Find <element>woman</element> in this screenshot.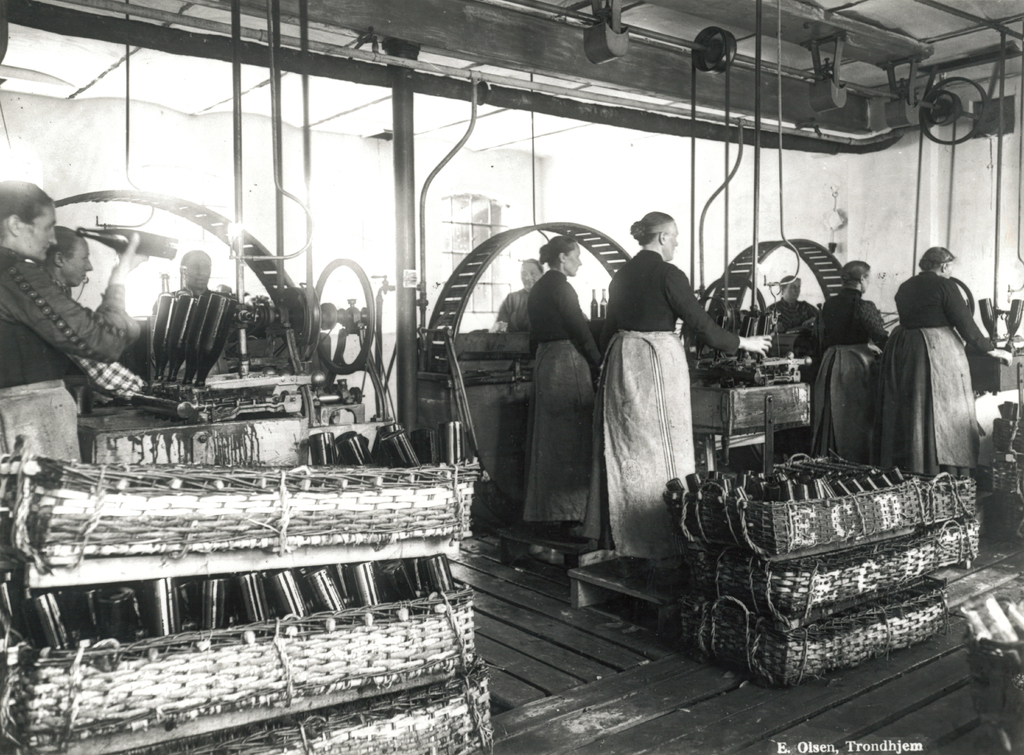
The bounding box for <element>woman</element> is 600:209:708:575.
